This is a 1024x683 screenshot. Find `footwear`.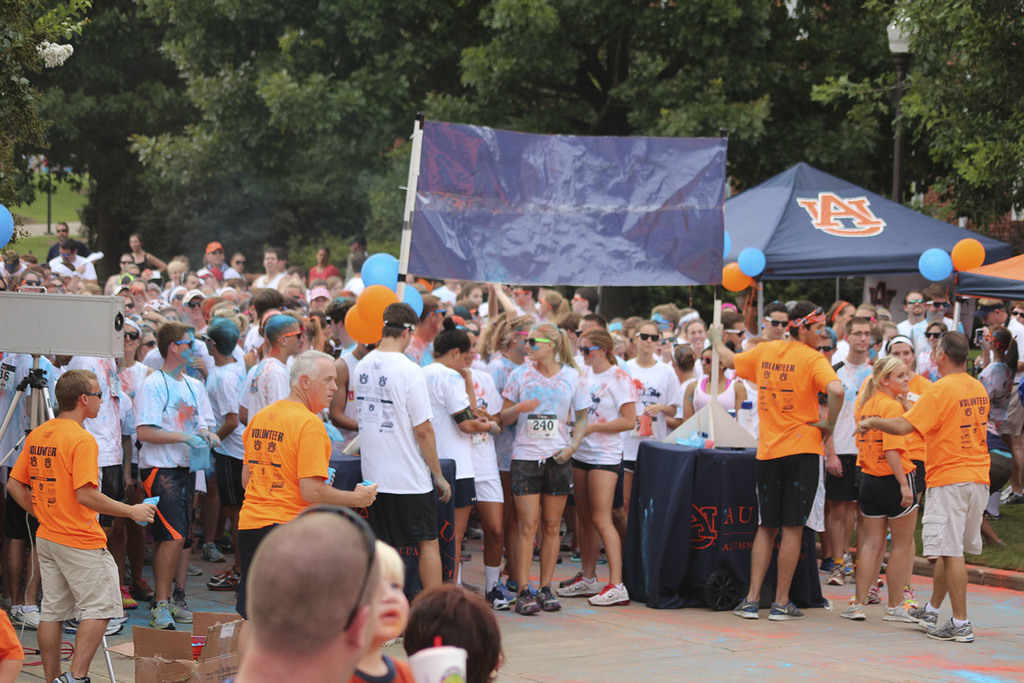
Bounding box: left=876, top=576, right=882, bottom=585.
